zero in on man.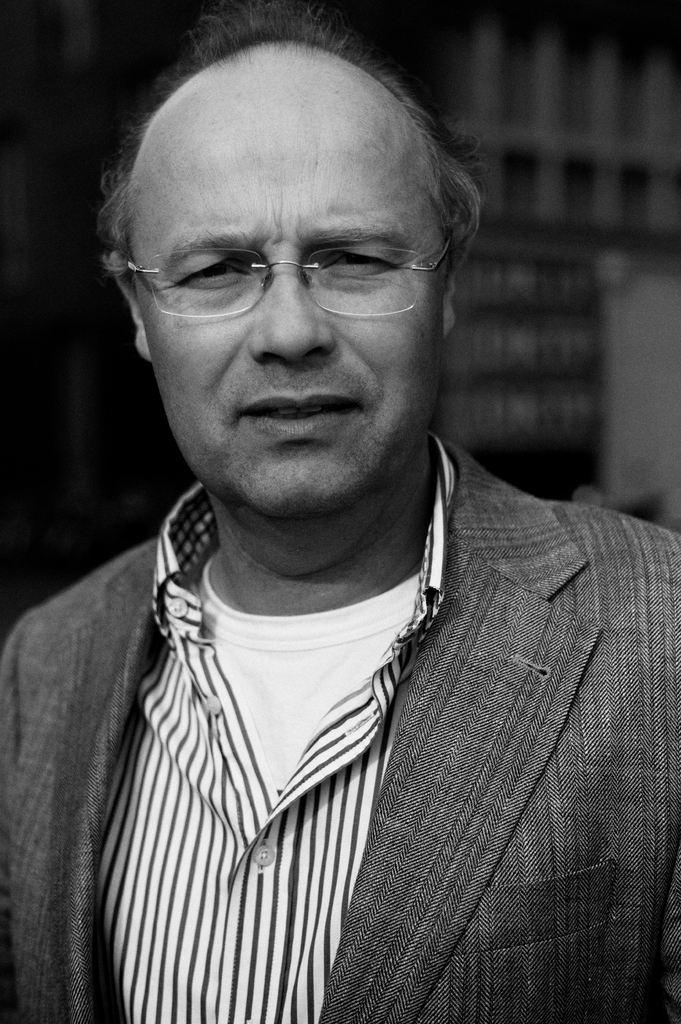
Zeroed in: (1,20,680,1020).
